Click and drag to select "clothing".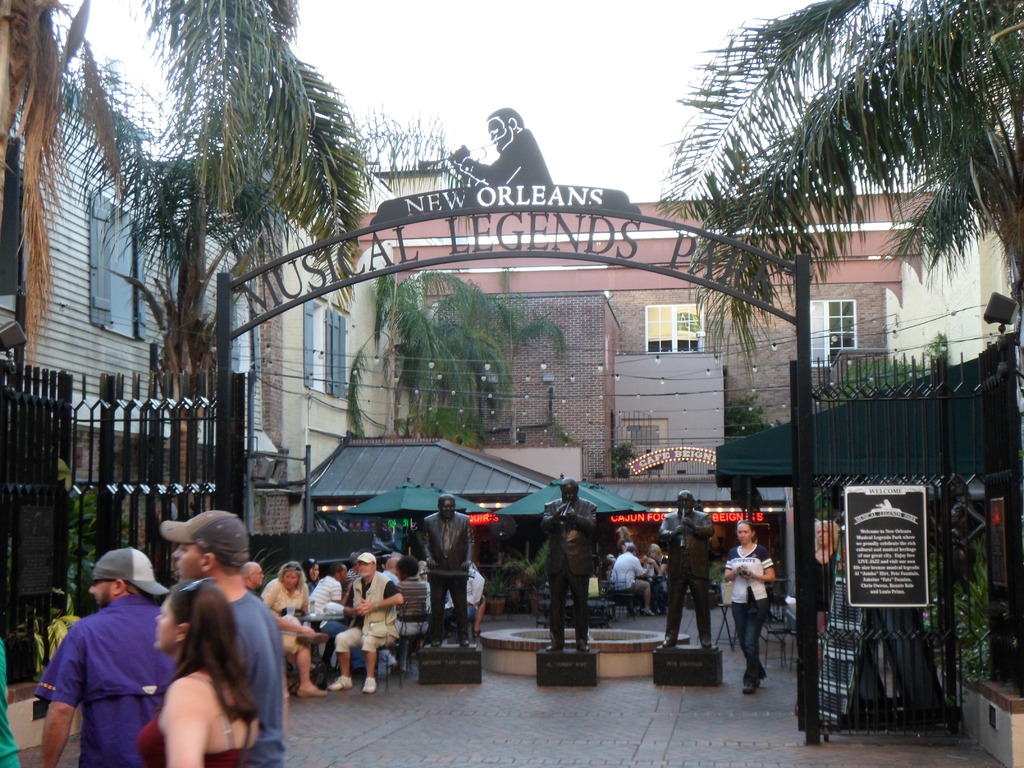
Selection: left=35, top=569, right=174, bottom=765.
